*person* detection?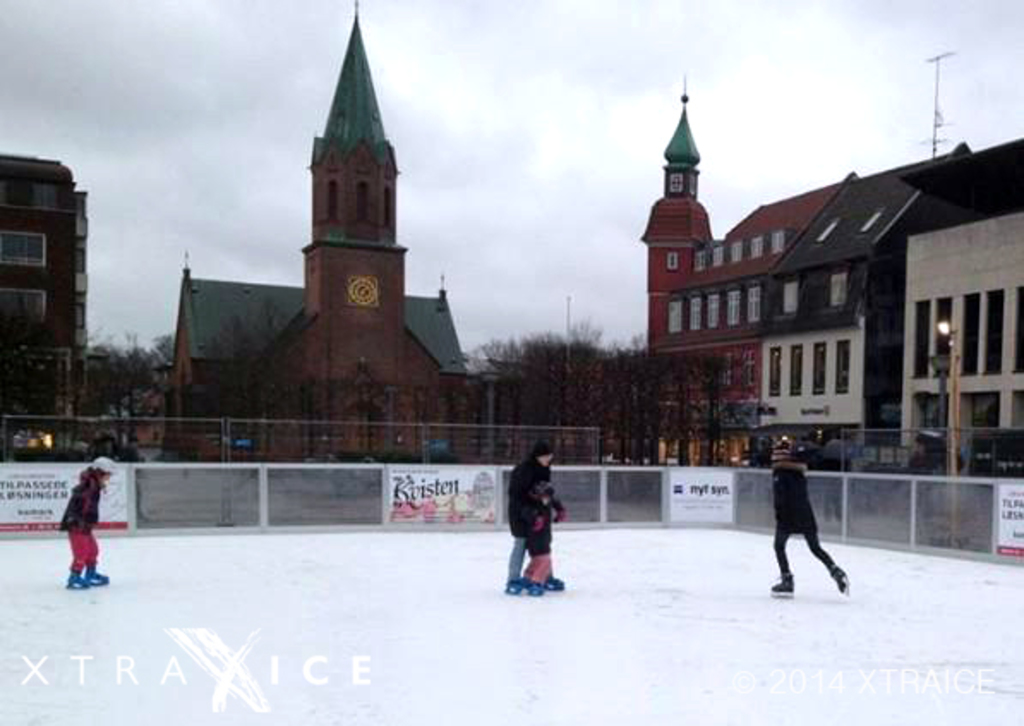
772/434/858/597
